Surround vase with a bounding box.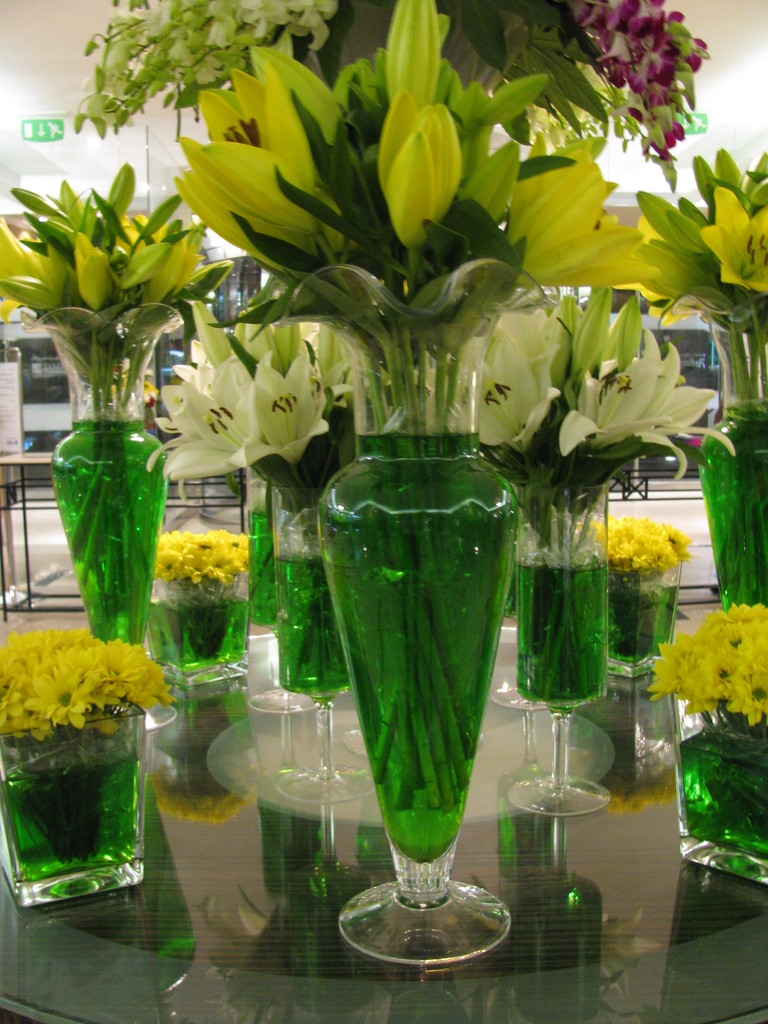
select_region(0, 695, 147, 910).
